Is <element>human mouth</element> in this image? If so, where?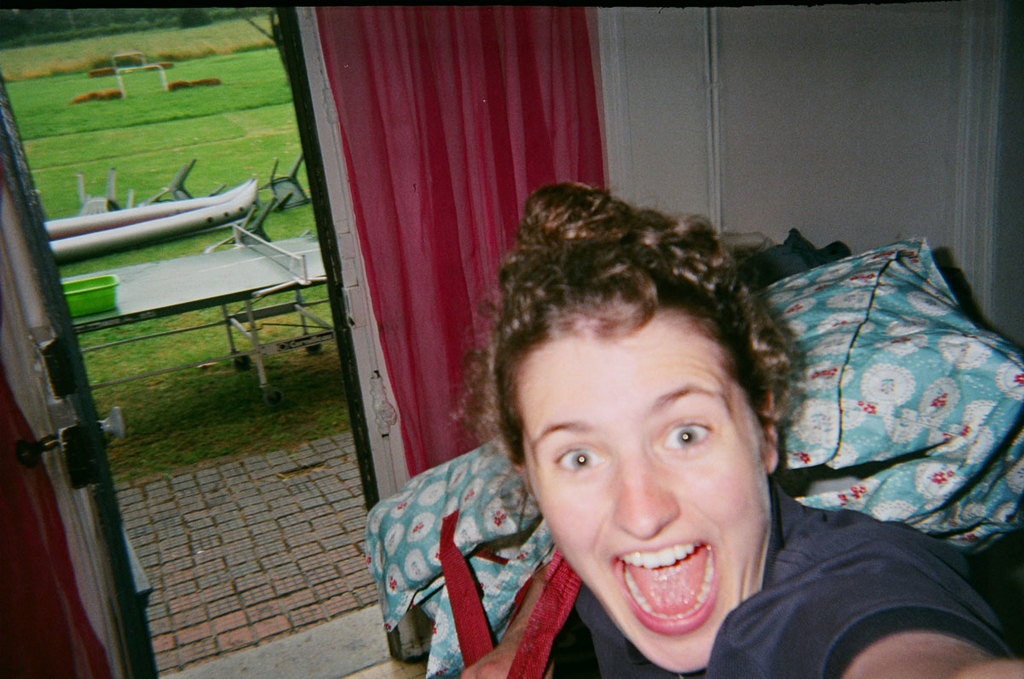
Yes, at detection(609, 537, 717, 636).
